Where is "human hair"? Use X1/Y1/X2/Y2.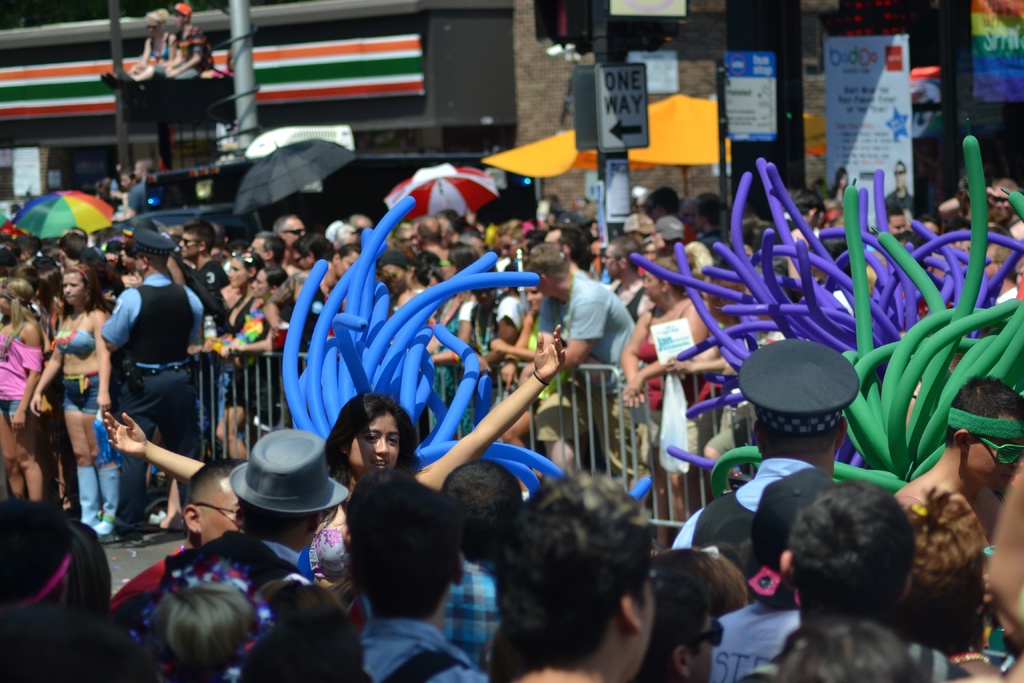
255/579/371/682.
